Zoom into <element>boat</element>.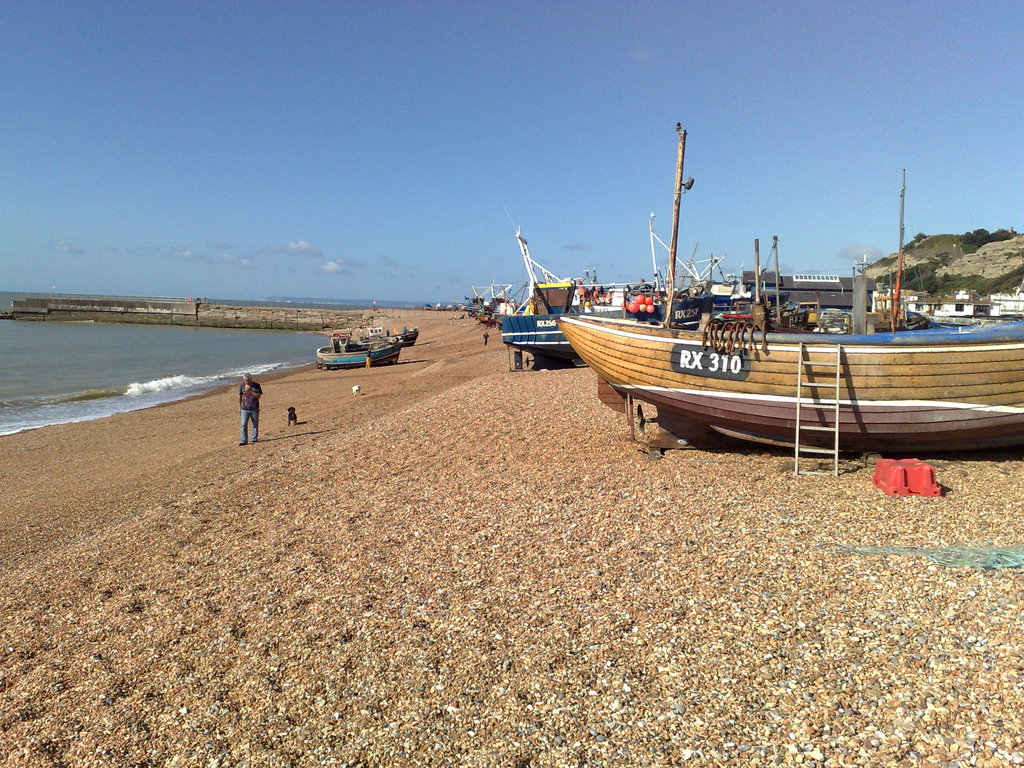
Zoom target: left=349, top=321, right=422, bottom=343.
